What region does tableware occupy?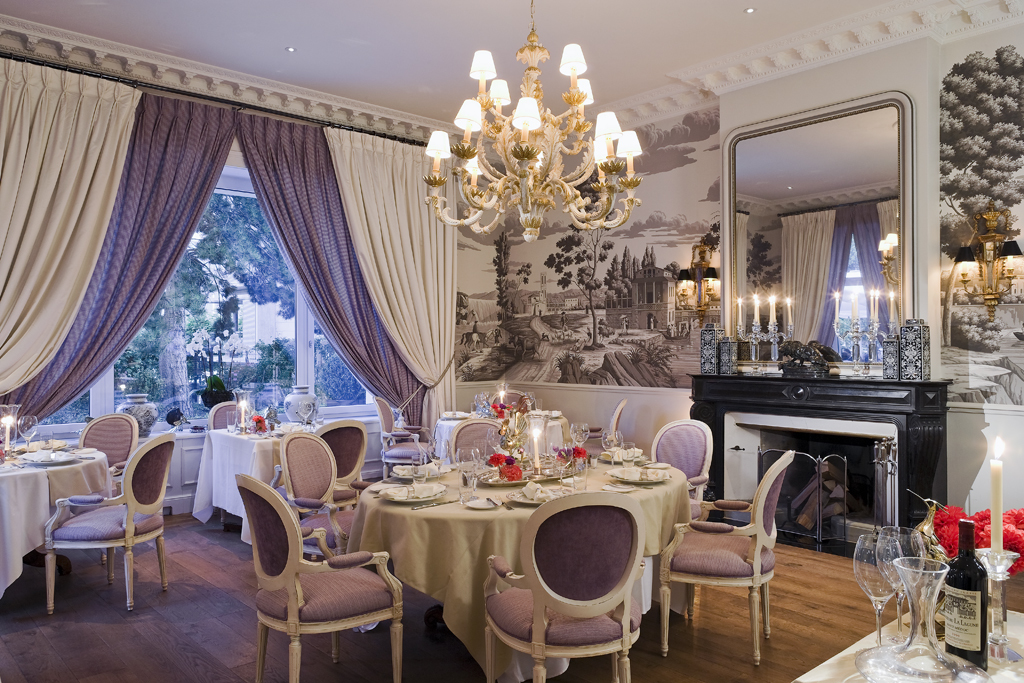
detection(380, 480, 446, 503).
